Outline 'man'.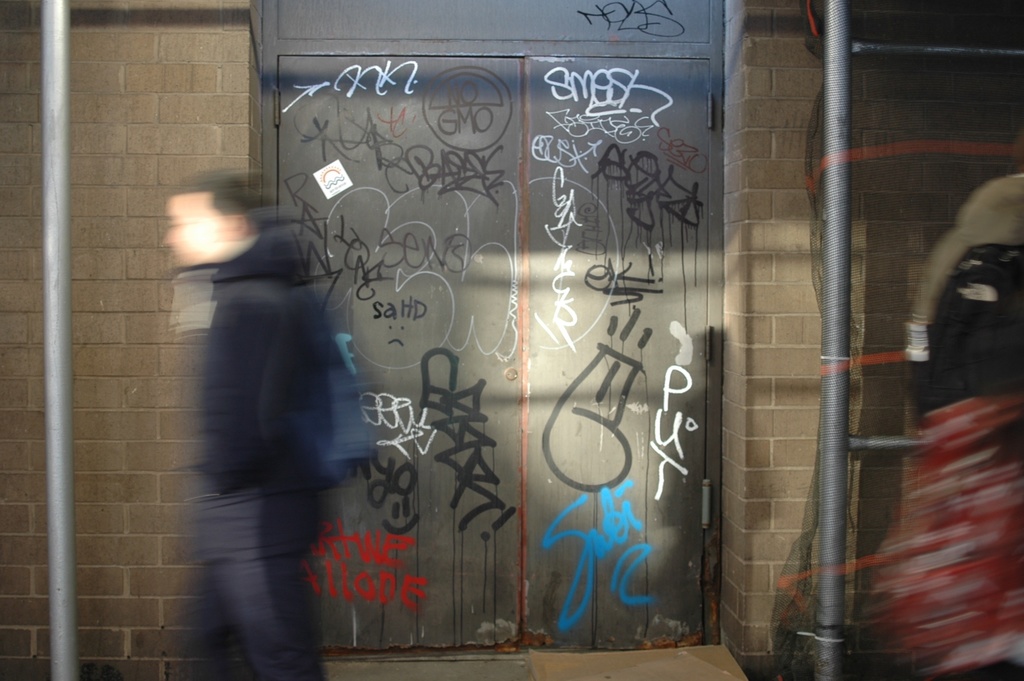
Outline: x1=156 y1=172 x2=370 y2=678.
